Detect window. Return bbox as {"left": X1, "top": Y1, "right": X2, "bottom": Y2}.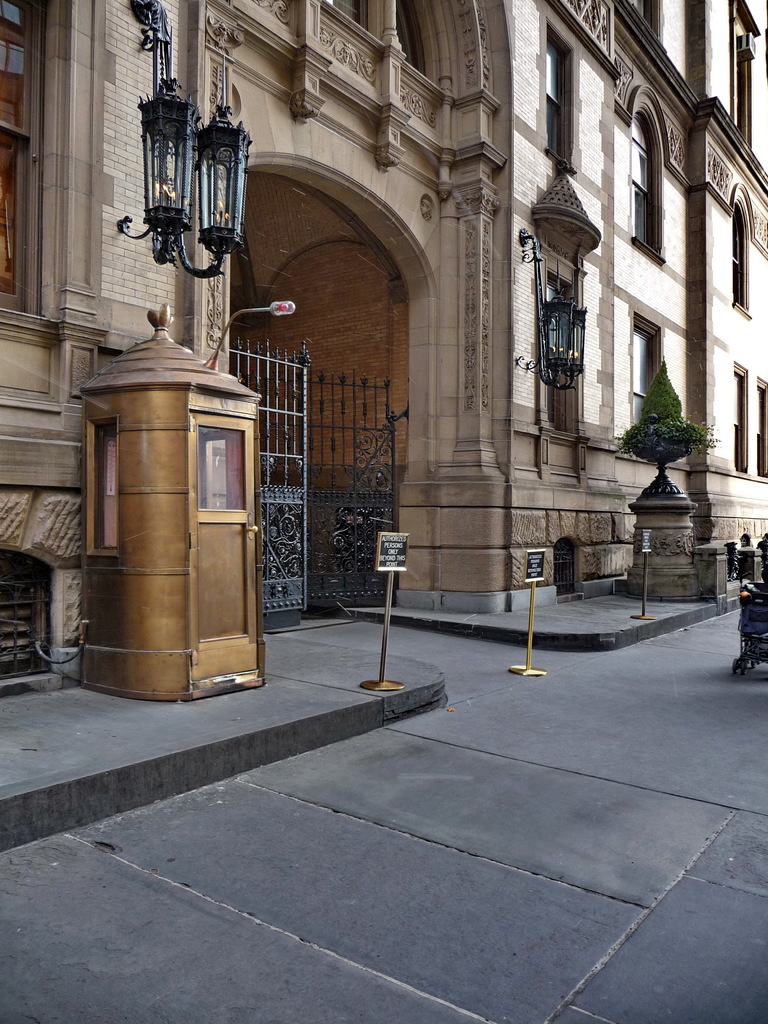
{"left": 753, "top": 383, "right": 767, "bottom": 473}.
